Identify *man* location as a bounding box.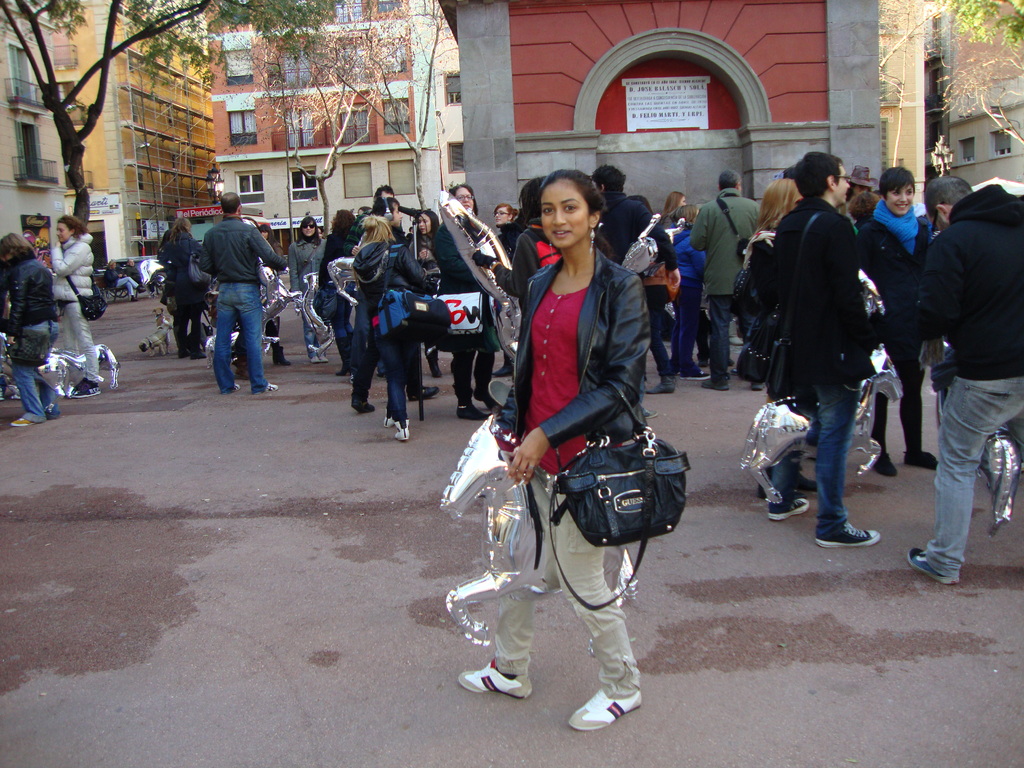
[x1=748, y1=154, x2=881, y2=550].
